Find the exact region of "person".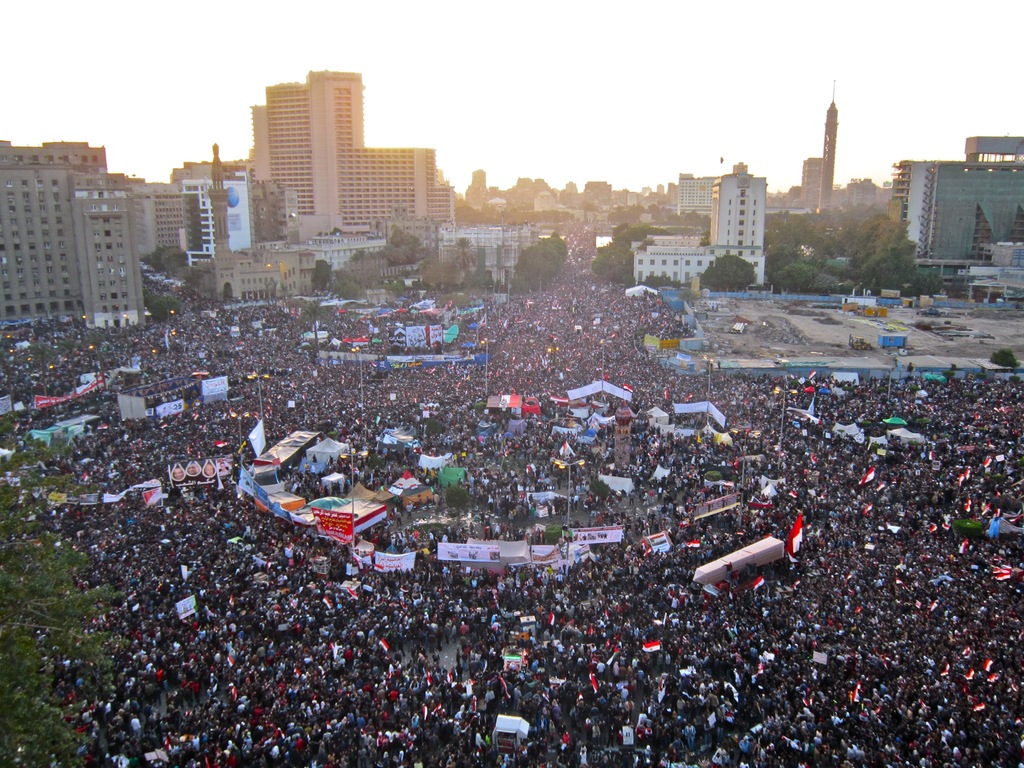
Exact region: <box>447,641,467,669</box>.
